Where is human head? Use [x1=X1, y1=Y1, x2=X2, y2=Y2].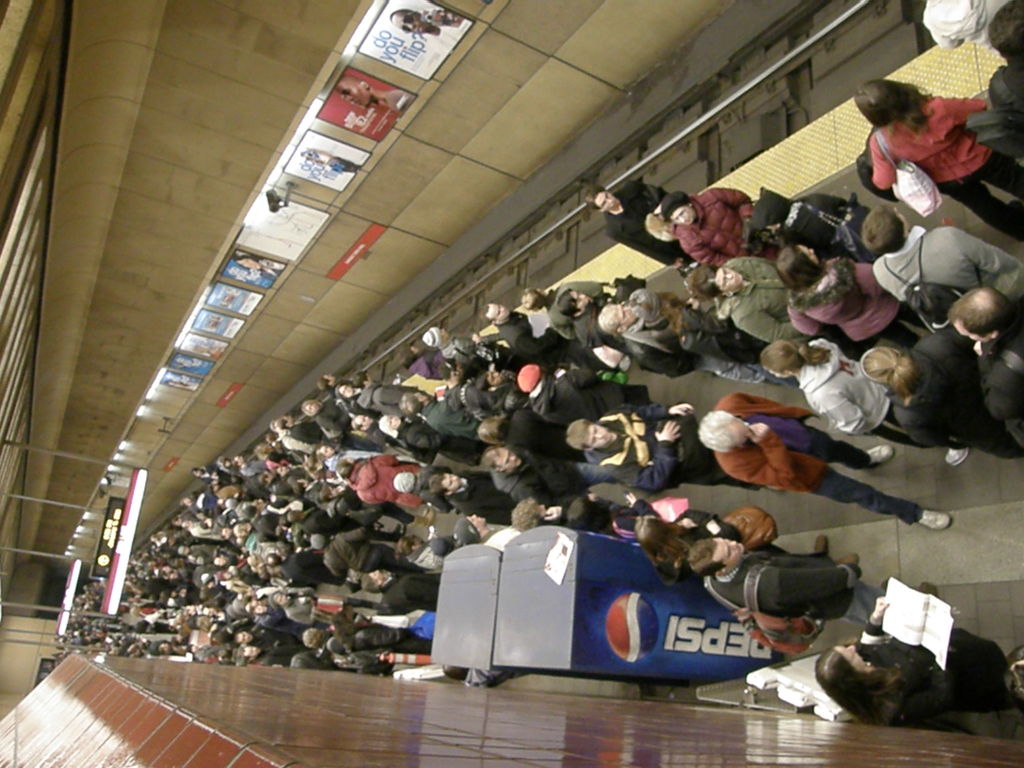
[x1=362, y1=570, x2=382, y2=593].
